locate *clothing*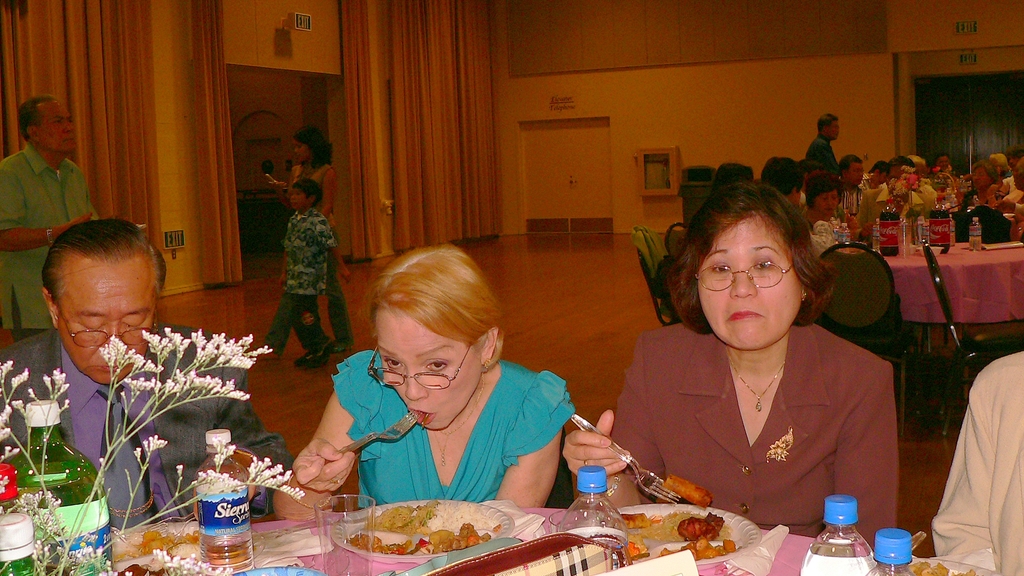
{"left": 931, "top": 351, "right": 1023, "bottom": 575}
